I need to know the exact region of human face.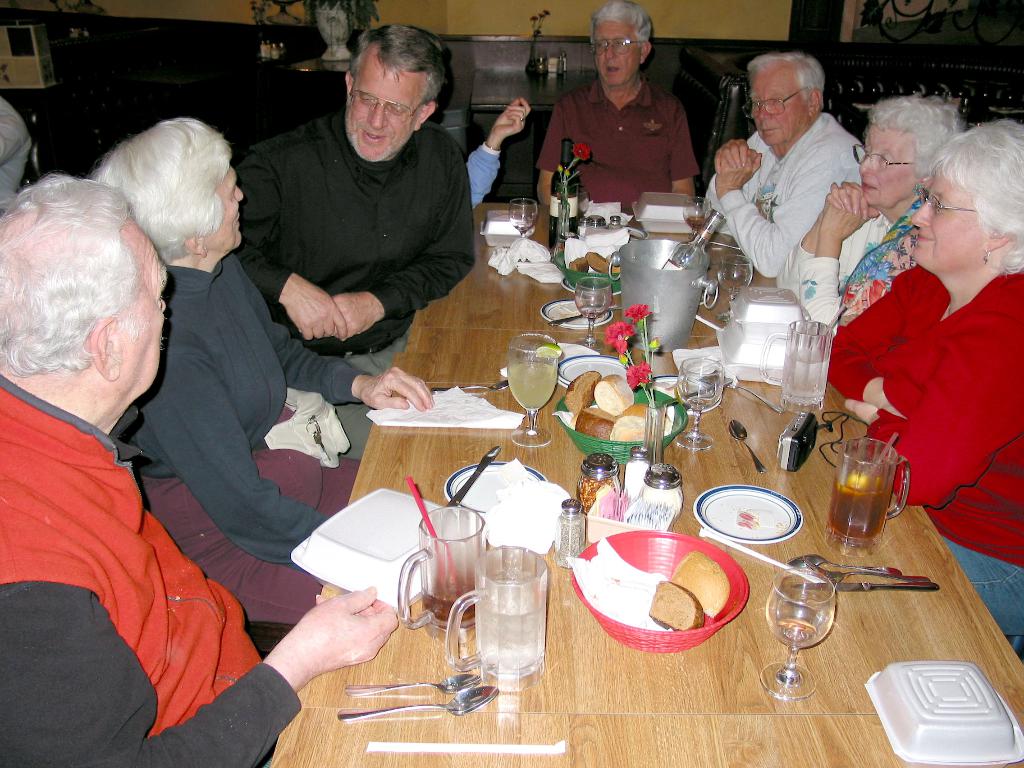
Region: locate(208, 163, 245, 245).
